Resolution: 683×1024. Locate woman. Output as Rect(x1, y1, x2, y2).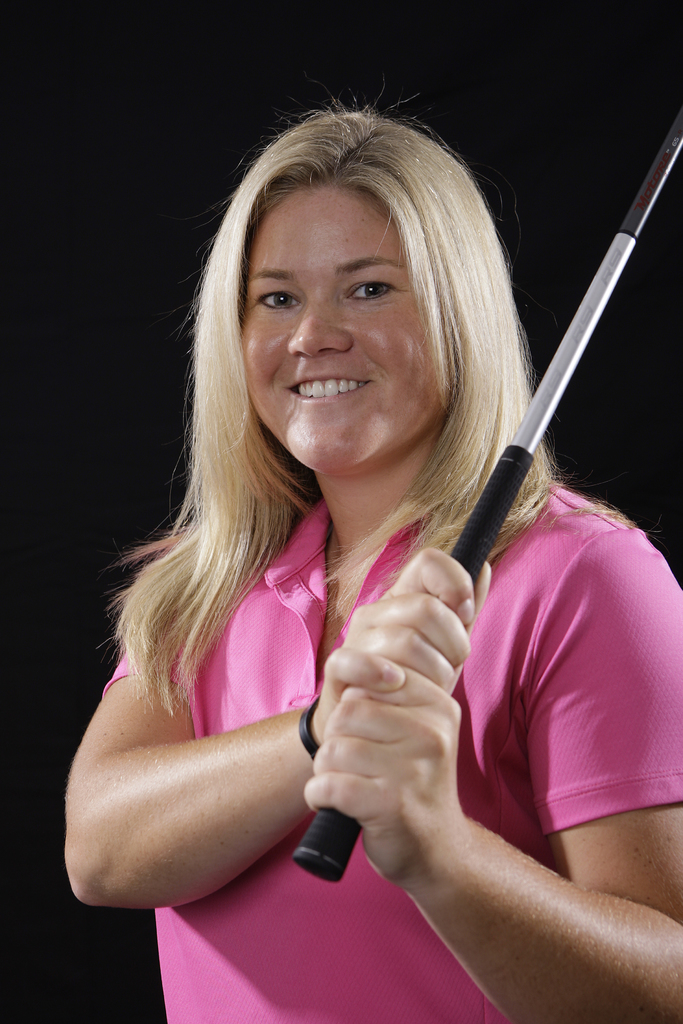
Rect(67, 85, 646, 975).
